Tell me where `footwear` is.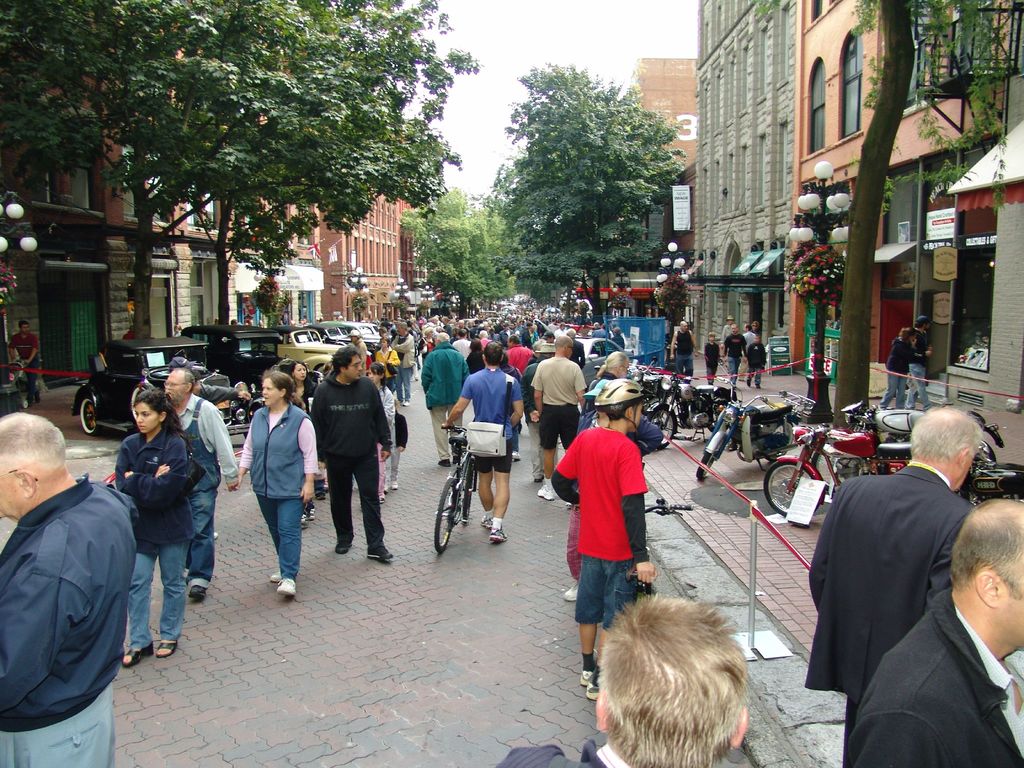
`footwear` is at BBox(308, 506, 316, 522).
